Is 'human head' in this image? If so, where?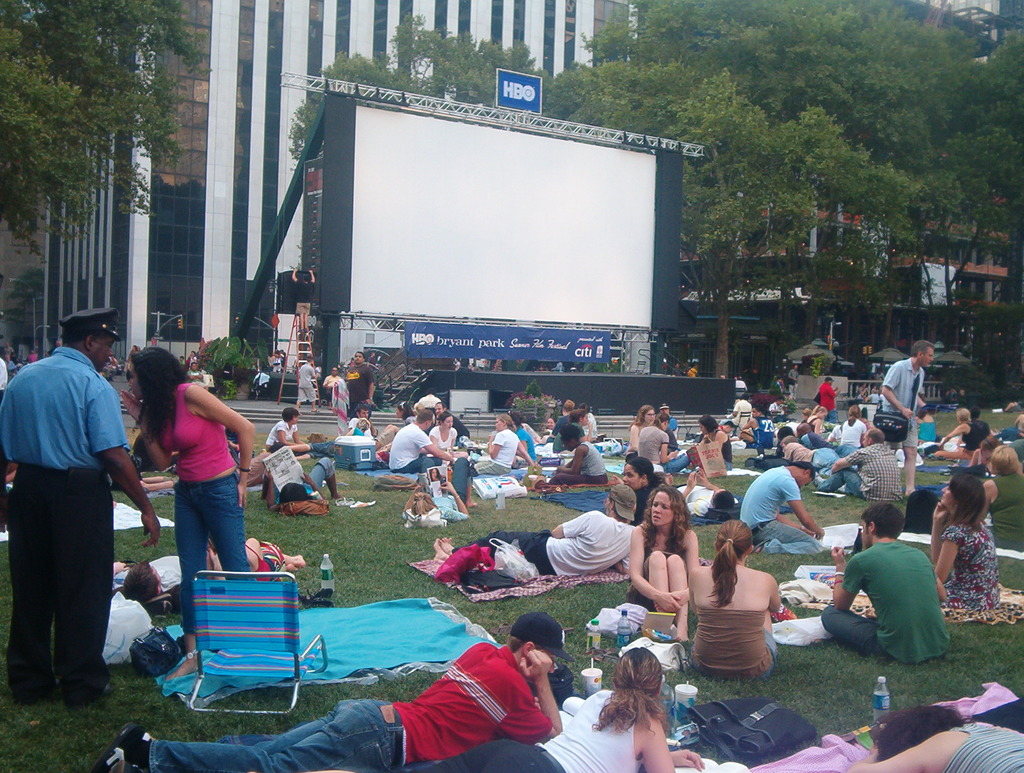
Yes, at detection(120, 557, 163, 605).
